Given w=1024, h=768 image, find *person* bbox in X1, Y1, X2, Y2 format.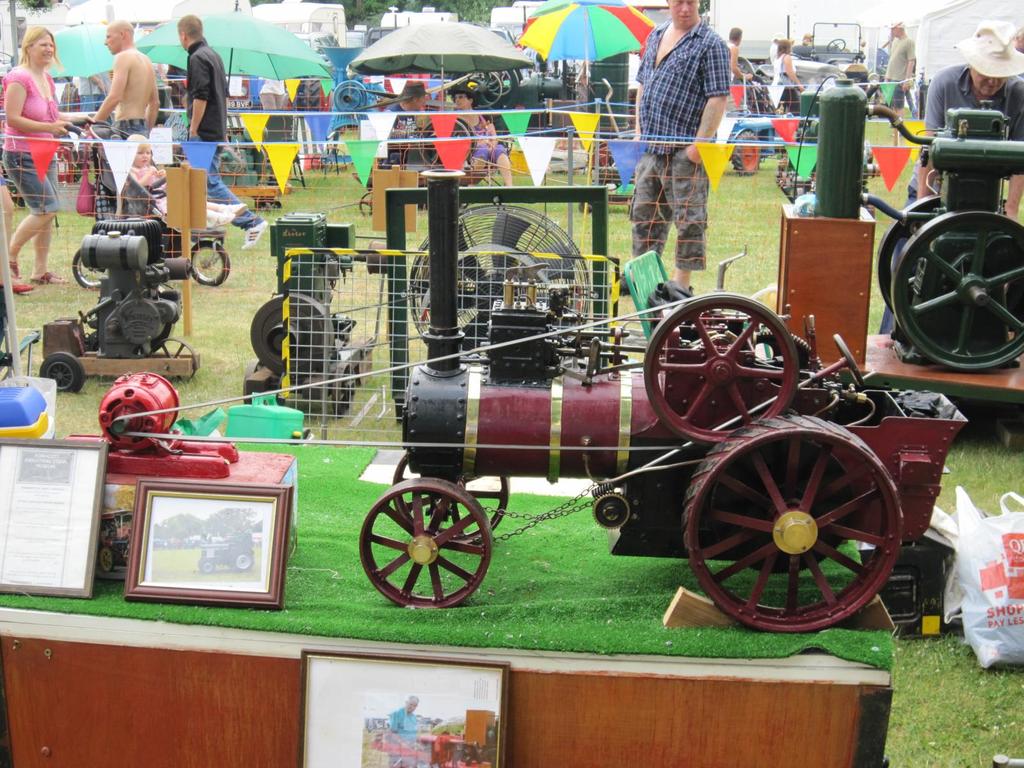
766, 30, 802, 106.
